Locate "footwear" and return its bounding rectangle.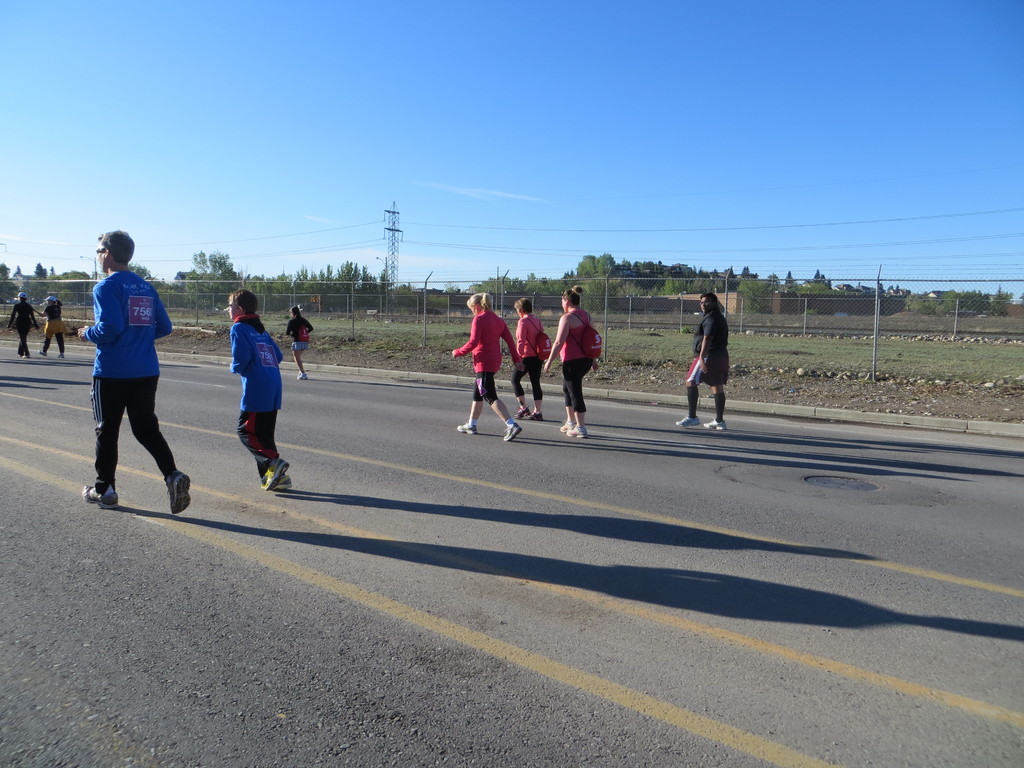
<bbox>565, 422, 589, 440</bbox>.
